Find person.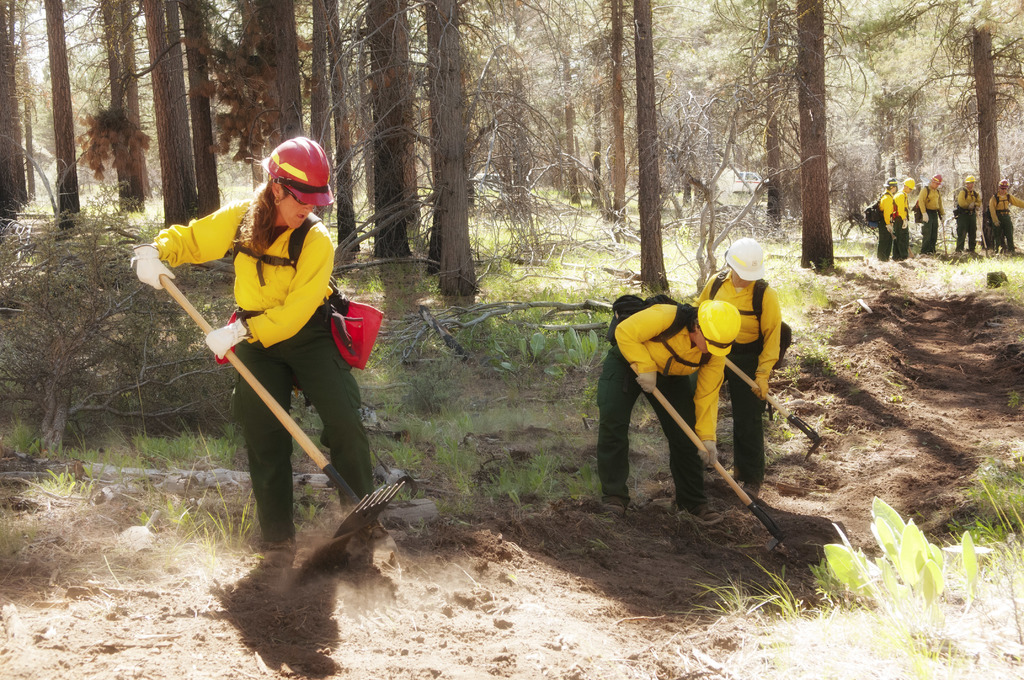
{"x1": 896, "y1": 172, "x2": 911, "y2": 260}.
